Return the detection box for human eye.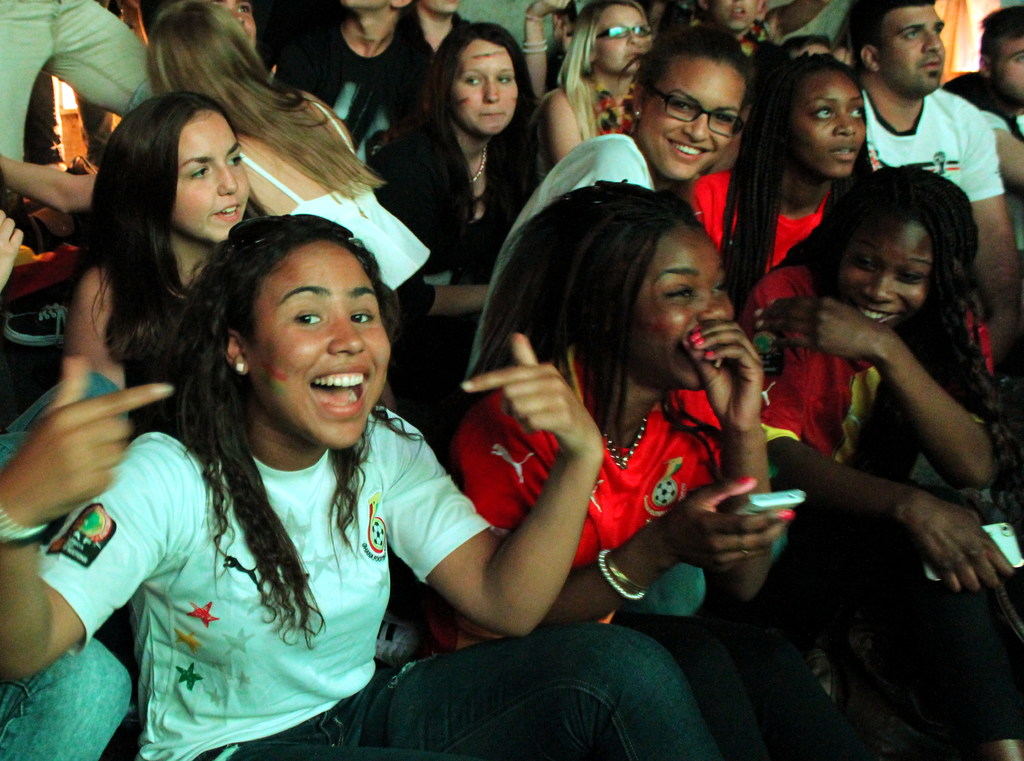
{"x1": 898, "y1": 266, "x2": 927, "y2": 286}.
